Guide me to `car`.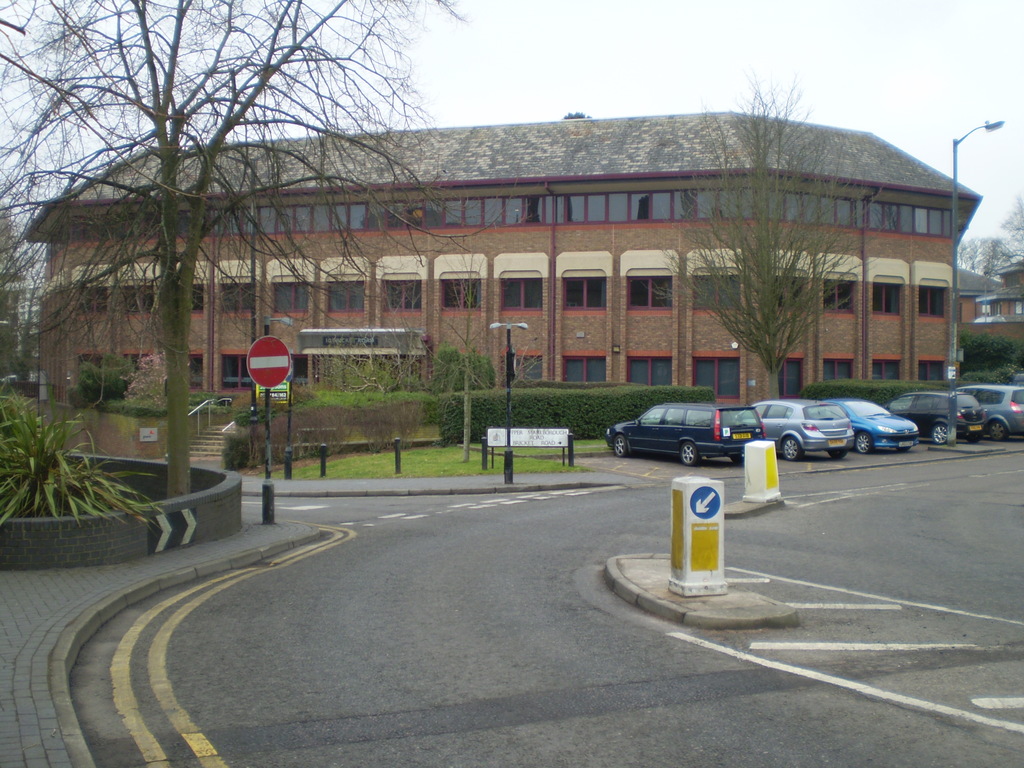
Guidance: Rect(733, 396, 854, 460).
